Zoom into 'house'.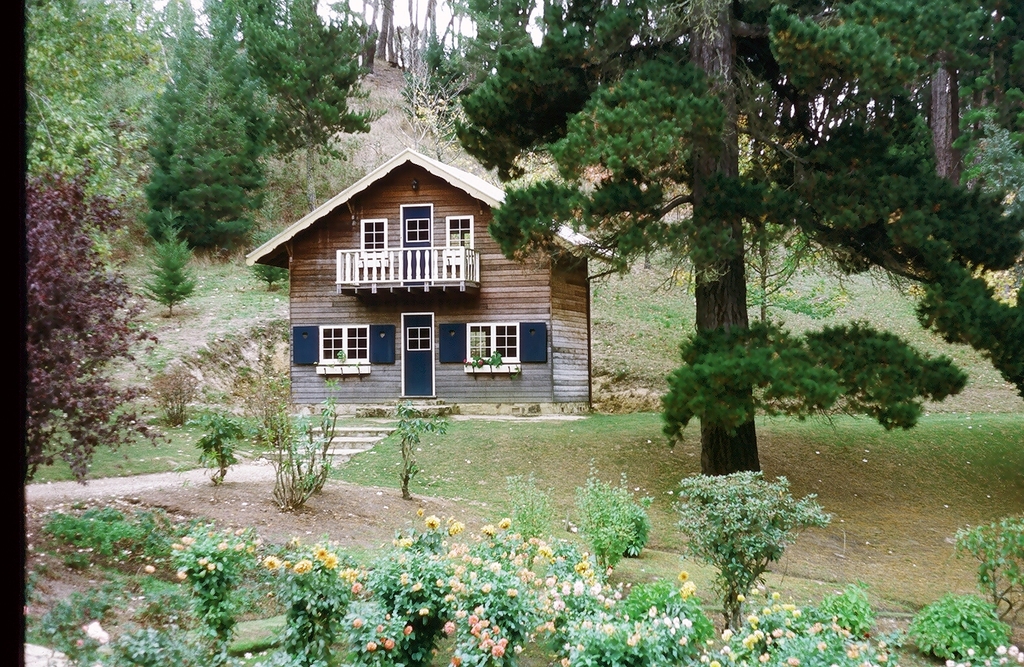
Zoom target: box=[252, 140, 590, 412].
